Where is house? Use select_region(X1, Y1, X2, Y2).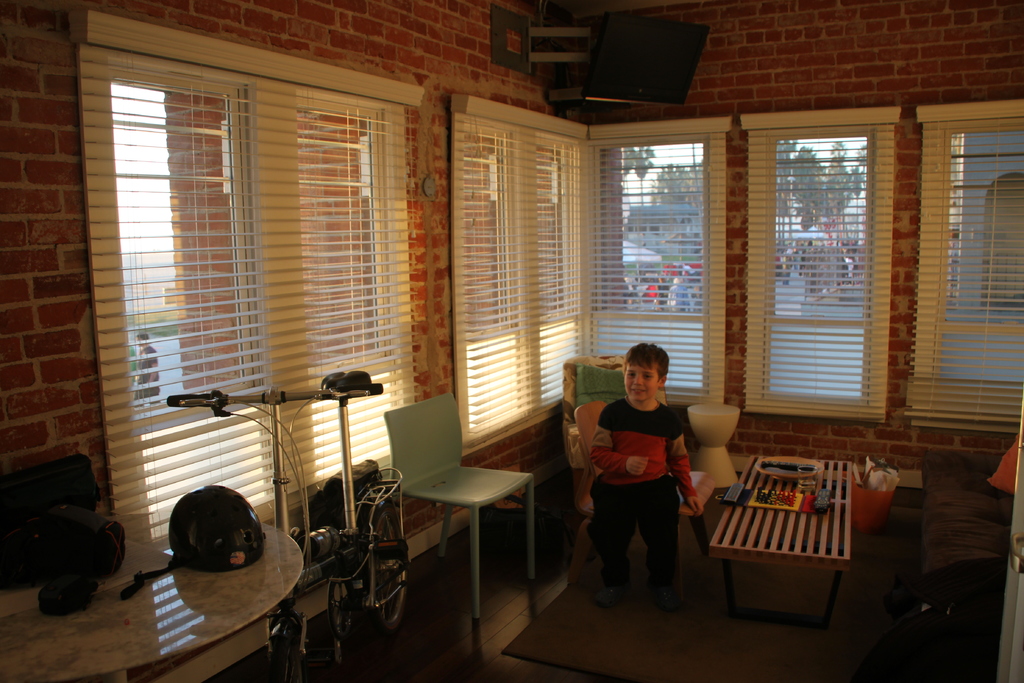
select_region(624, 202, 698, 247).
